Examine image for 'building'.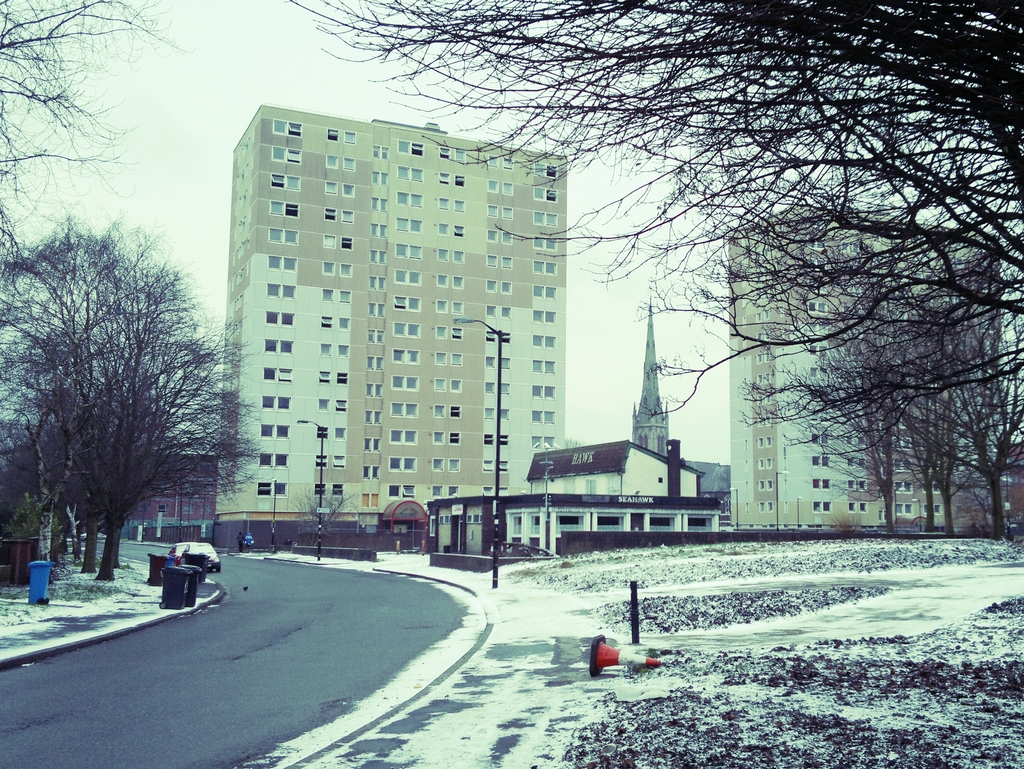
Examination result: [left=631, top=305, right=668, bottom=456].
